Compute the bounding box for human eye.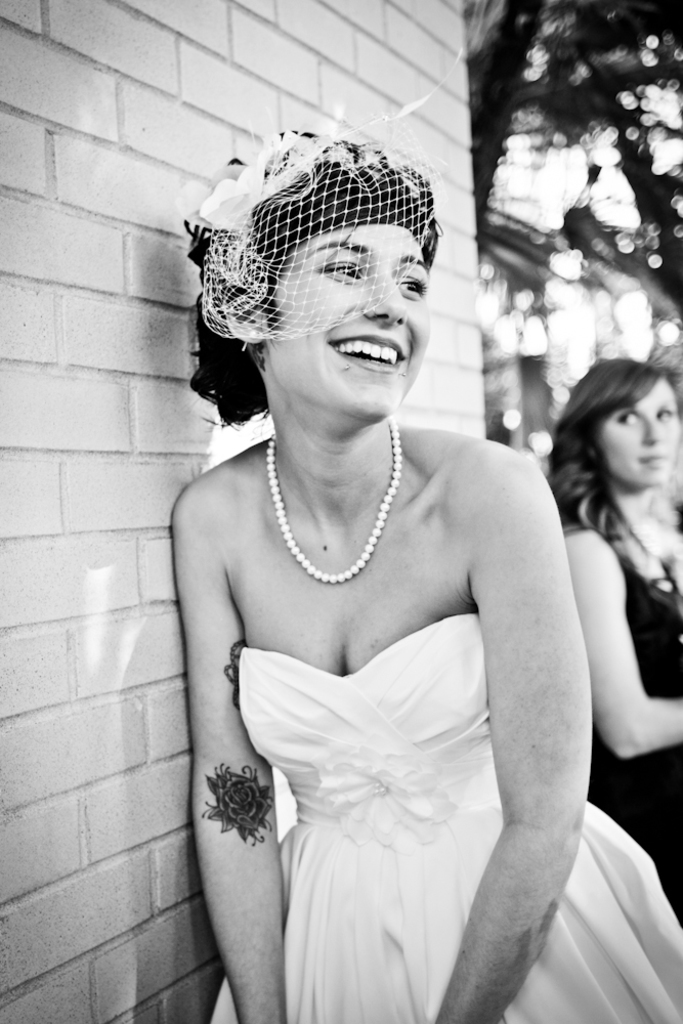
(left=651, top=403, right=682, bottom=423).
